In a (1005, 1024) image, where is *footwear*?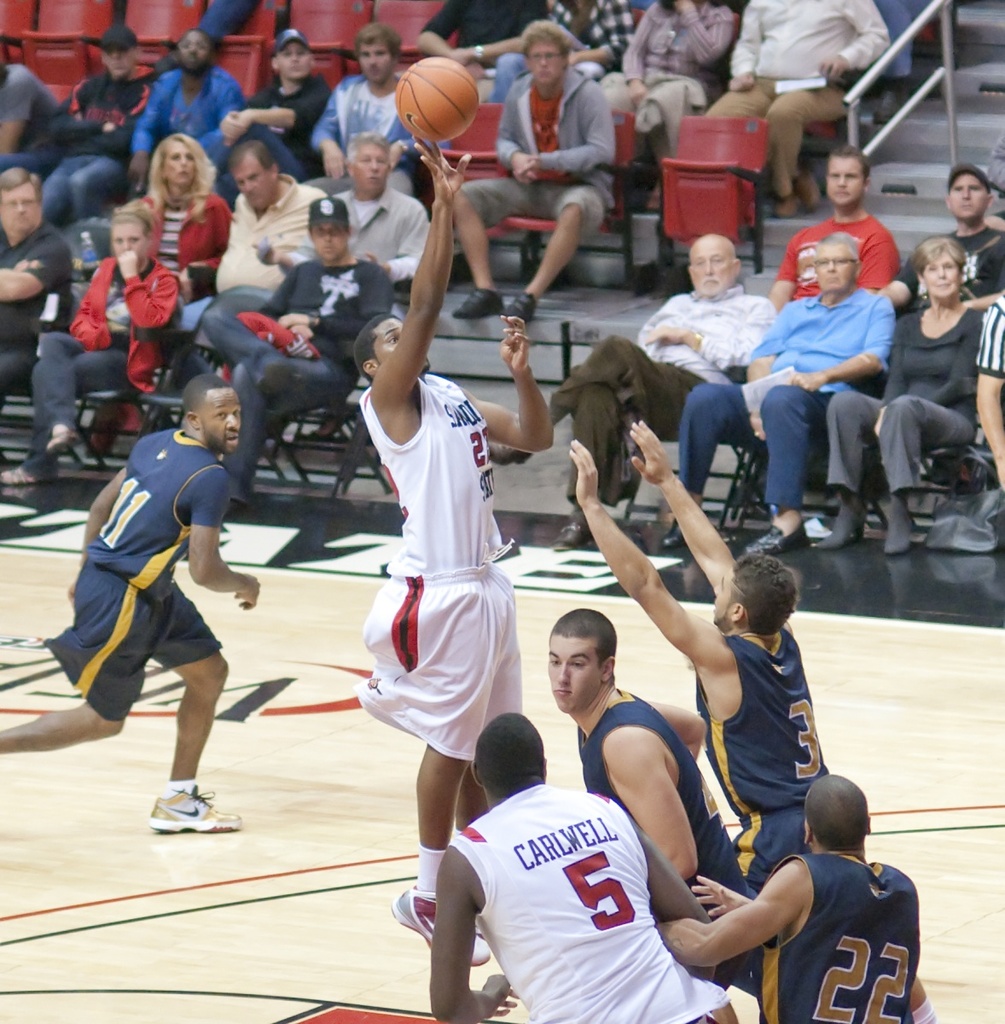
box=[739, 515, 812, 562].
